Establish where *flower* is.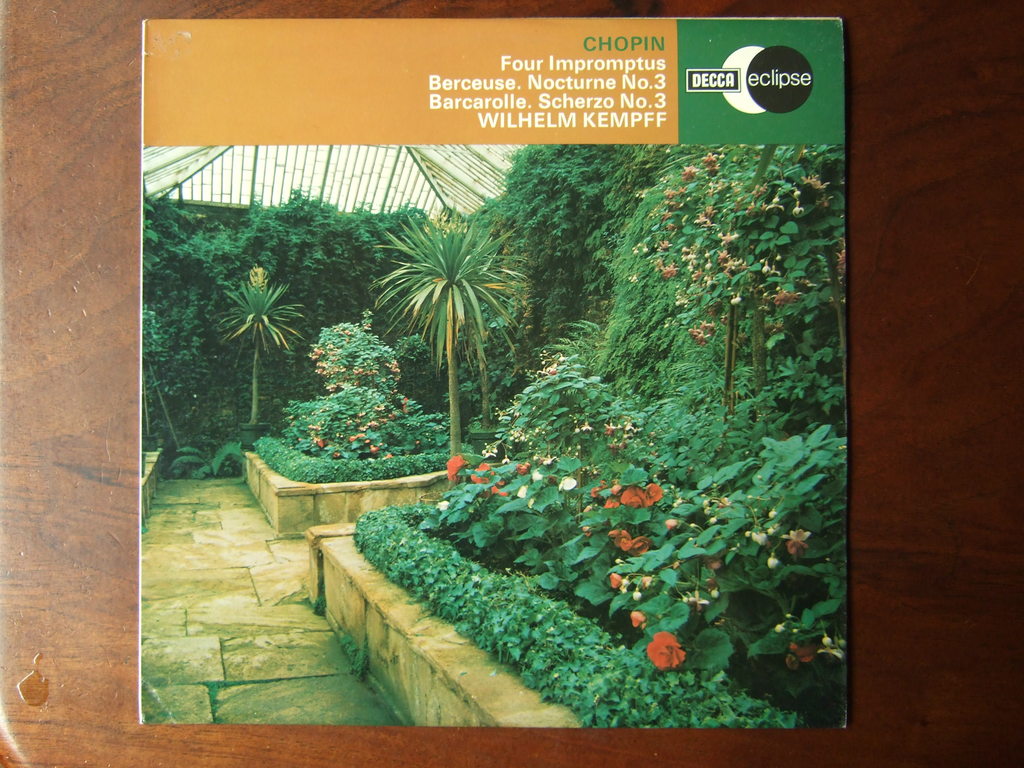
Established at bbox(518, 463, 534, 472).
